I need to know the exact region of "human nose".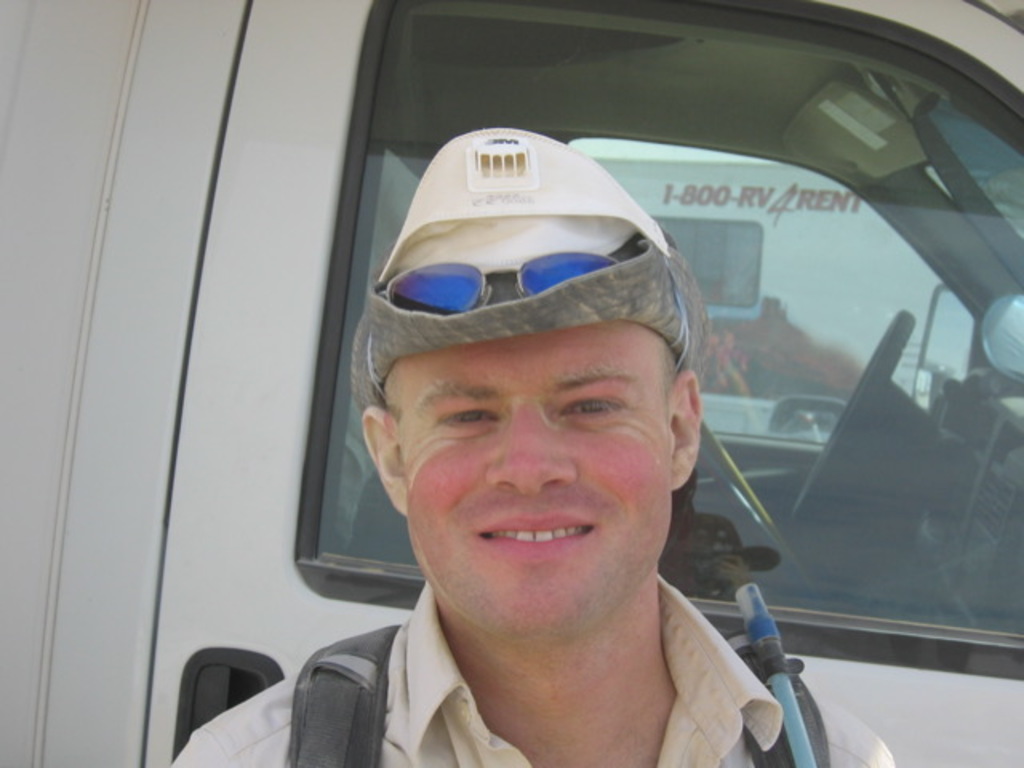
Region: [478, 408, 574, 498].
